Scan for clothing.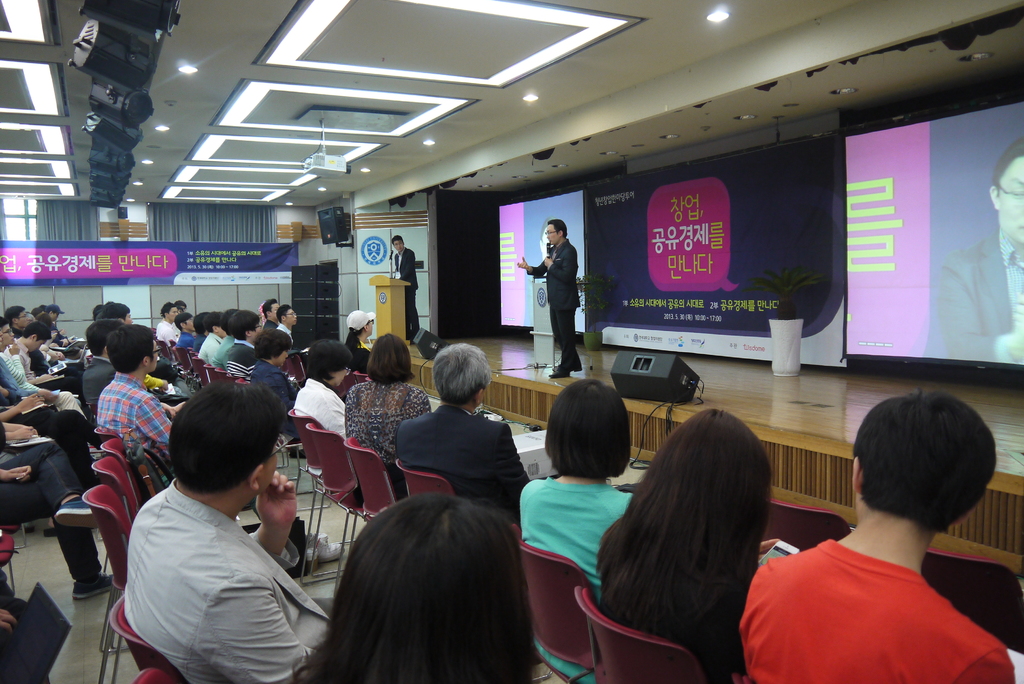
Scan result: 521:234:584:371.
